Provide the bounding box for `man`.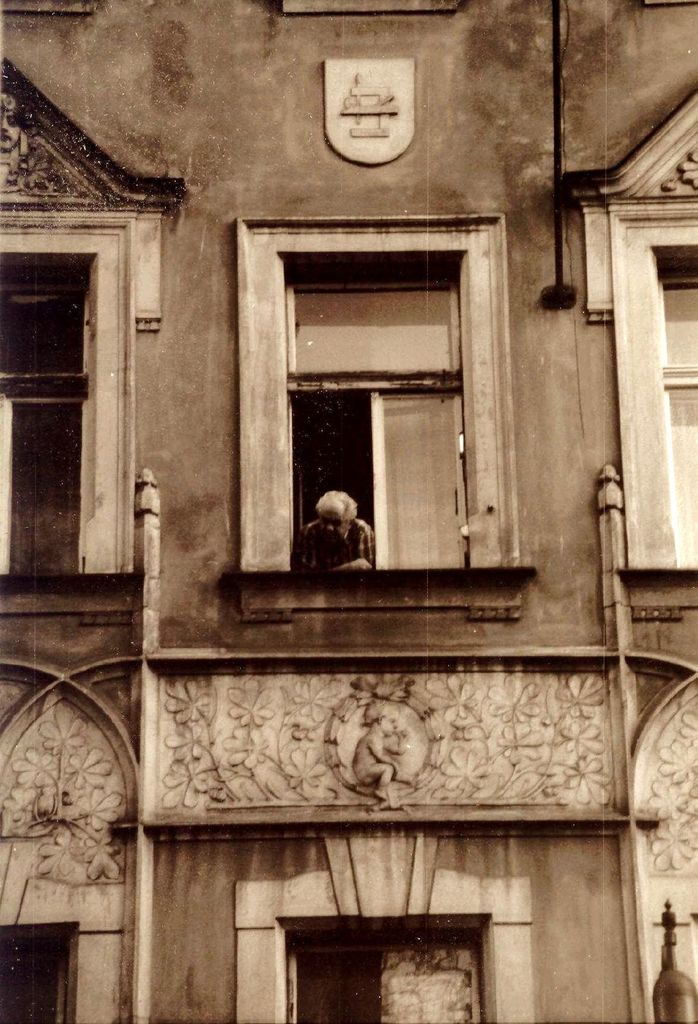
(288,477,384,586).
